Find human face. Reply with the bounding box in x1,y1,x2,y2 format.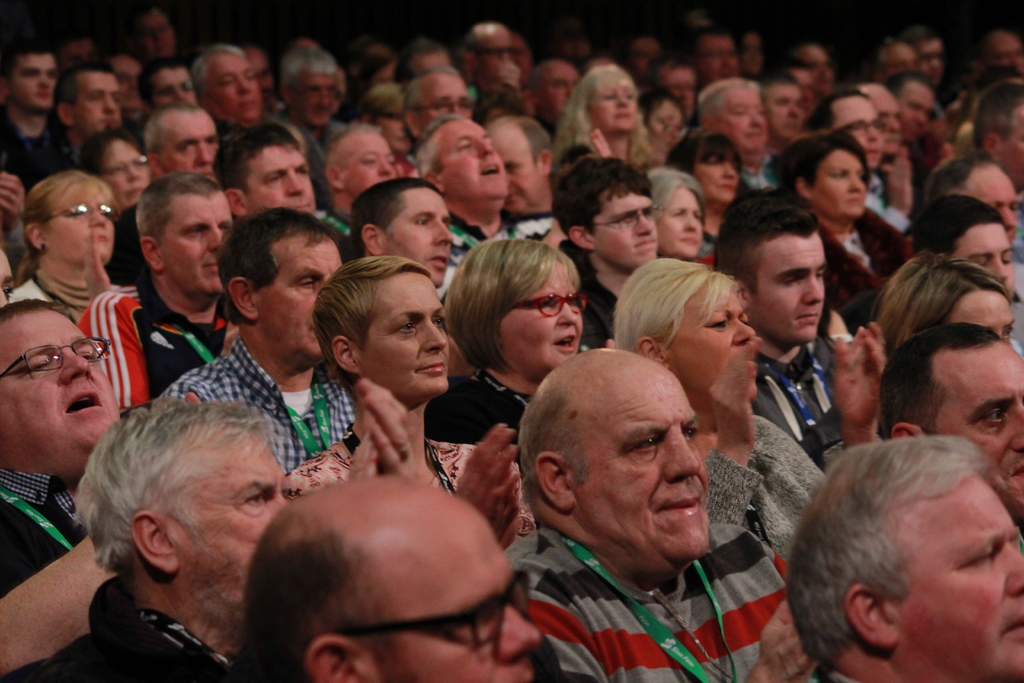
897,76,934,142.
